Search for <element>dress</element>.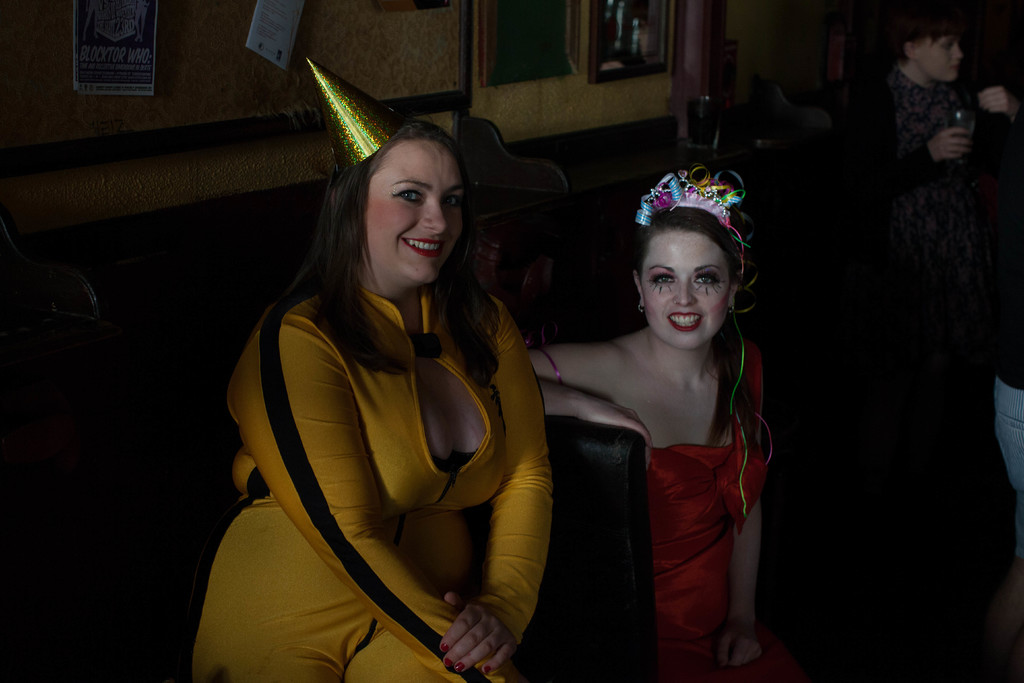
Found at [643, 327, 795, 682].
